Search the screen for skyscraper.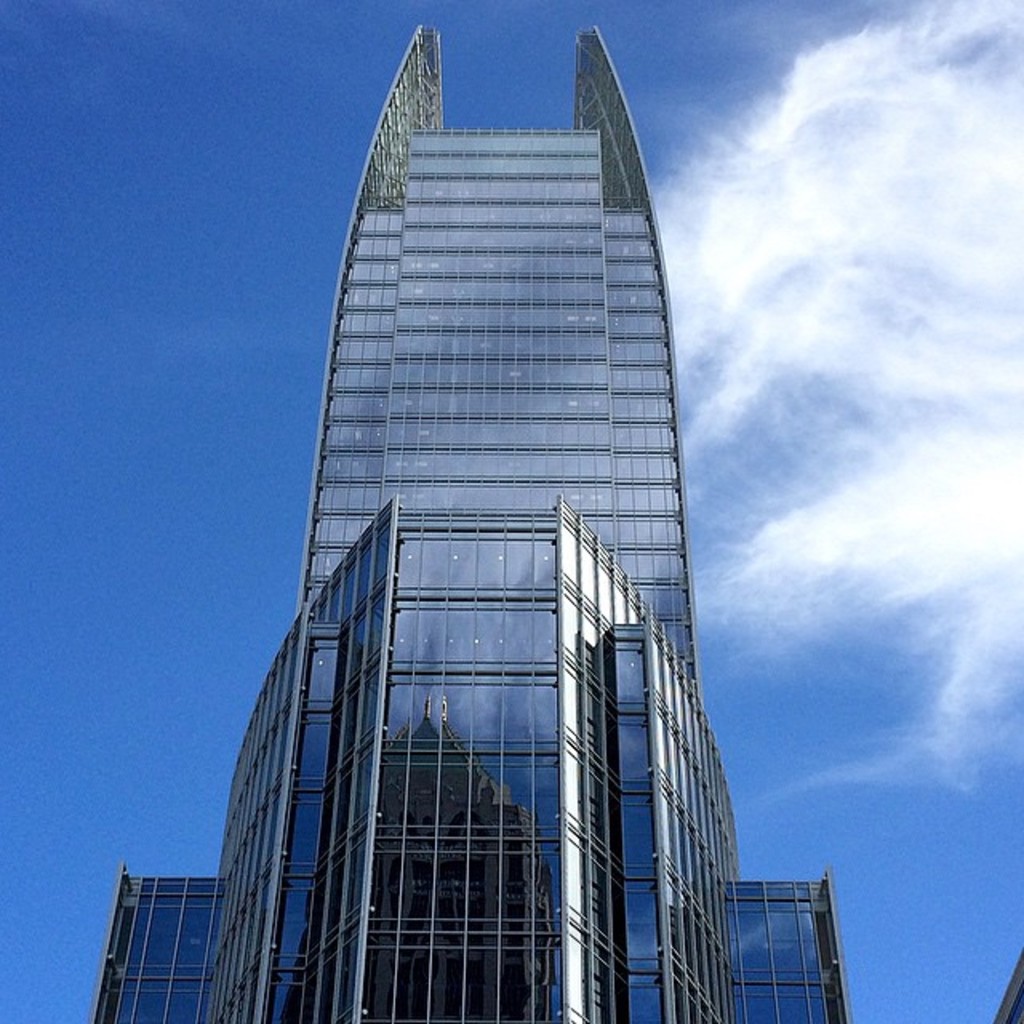
Found at 184, 24, 750, 1008.
